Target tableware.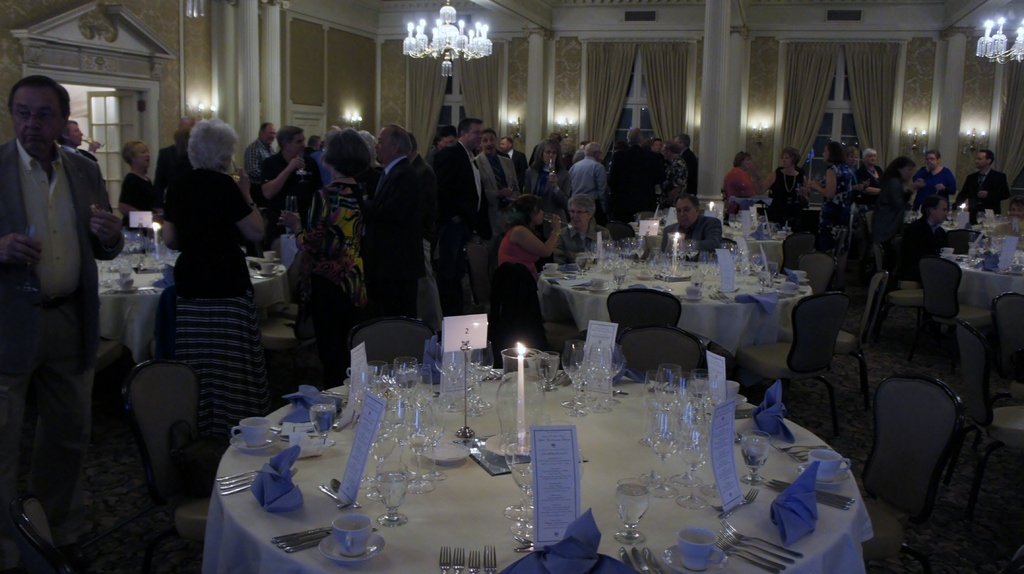
Target region: box(416, 409, 449, 480).
